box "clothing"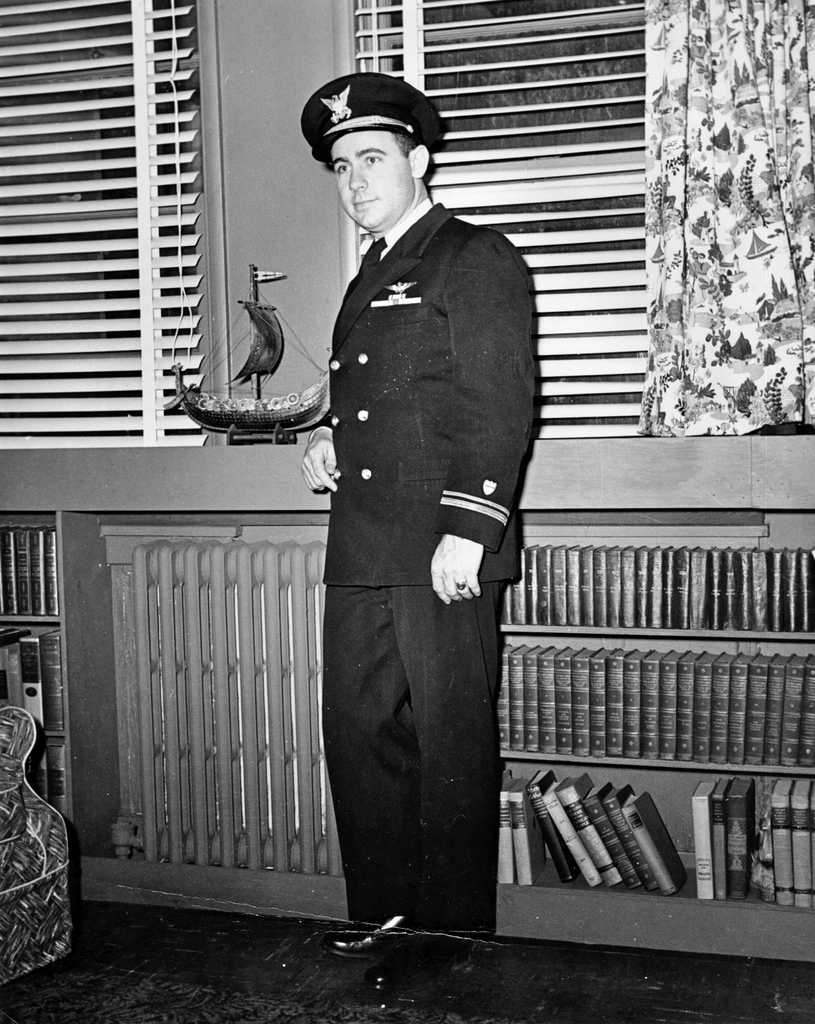
[x1=277, y1=166, x2=550, y2=917]
